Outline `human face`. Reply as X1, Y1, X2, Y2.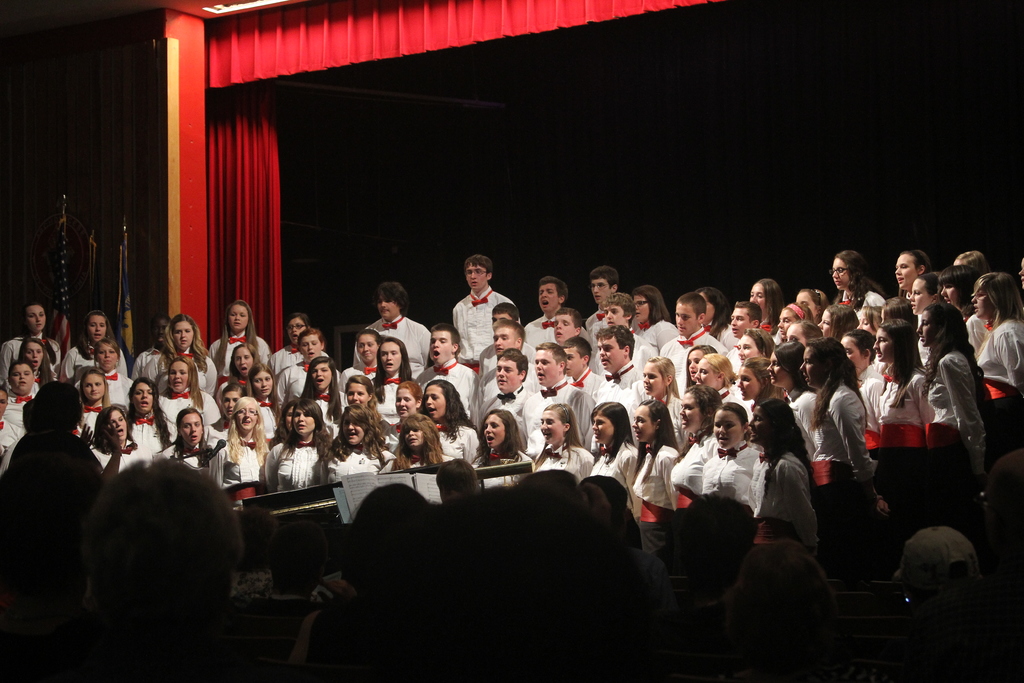
641, 365, 669, 397.
